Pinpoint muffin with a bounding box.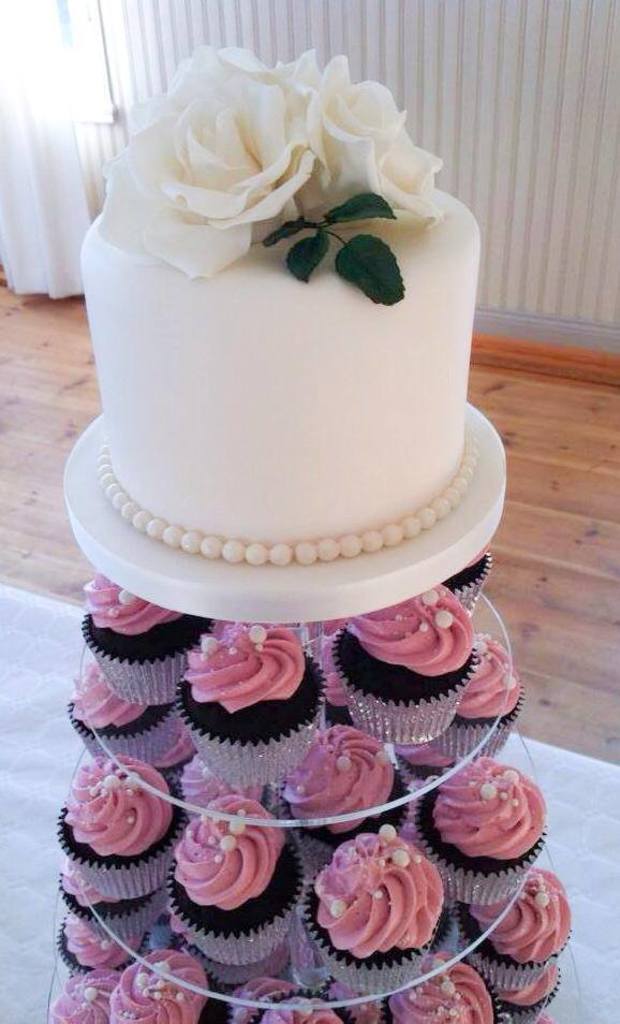
BBox(411, 759, 547, 905).
